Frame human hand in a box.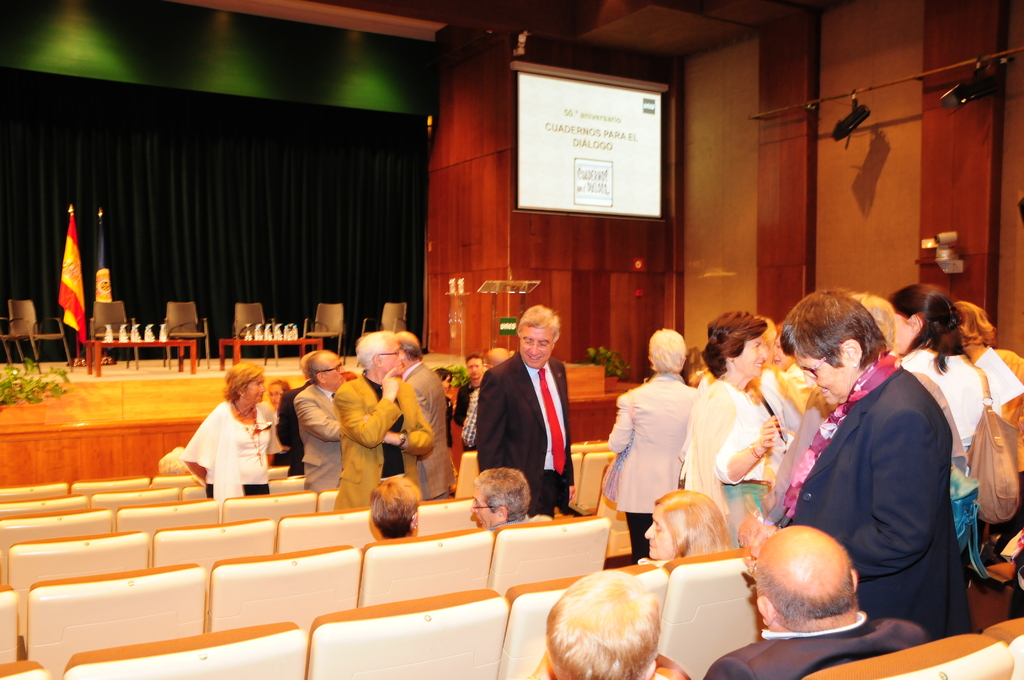
x1=737 y1=514 x2=775 y2=555.
